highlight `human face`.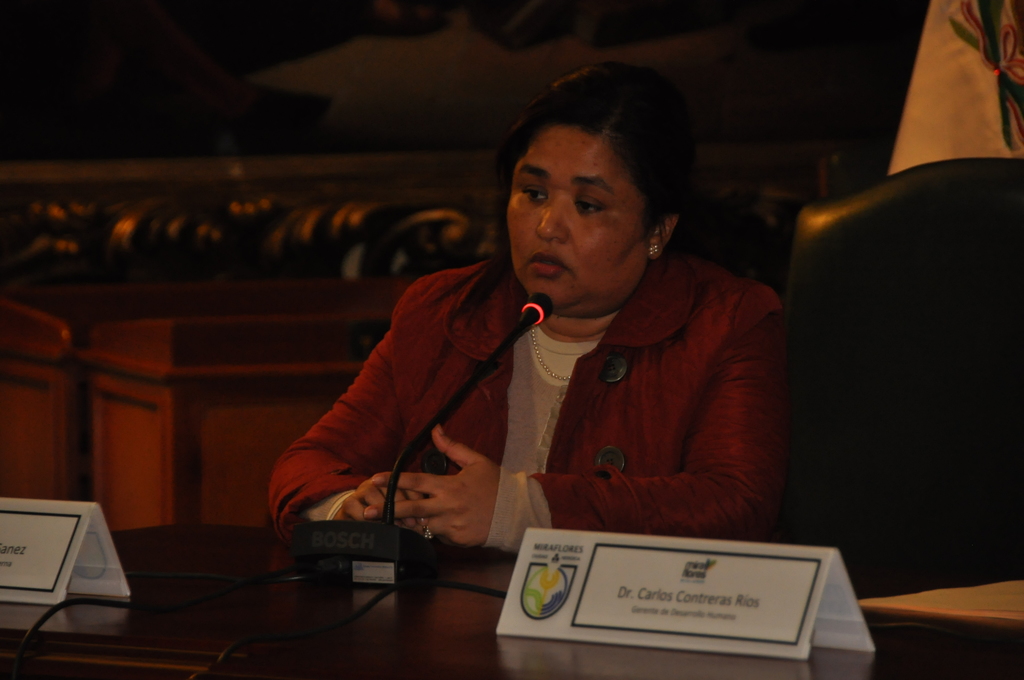
Highlighted region: [506, 125, 644, 300].
